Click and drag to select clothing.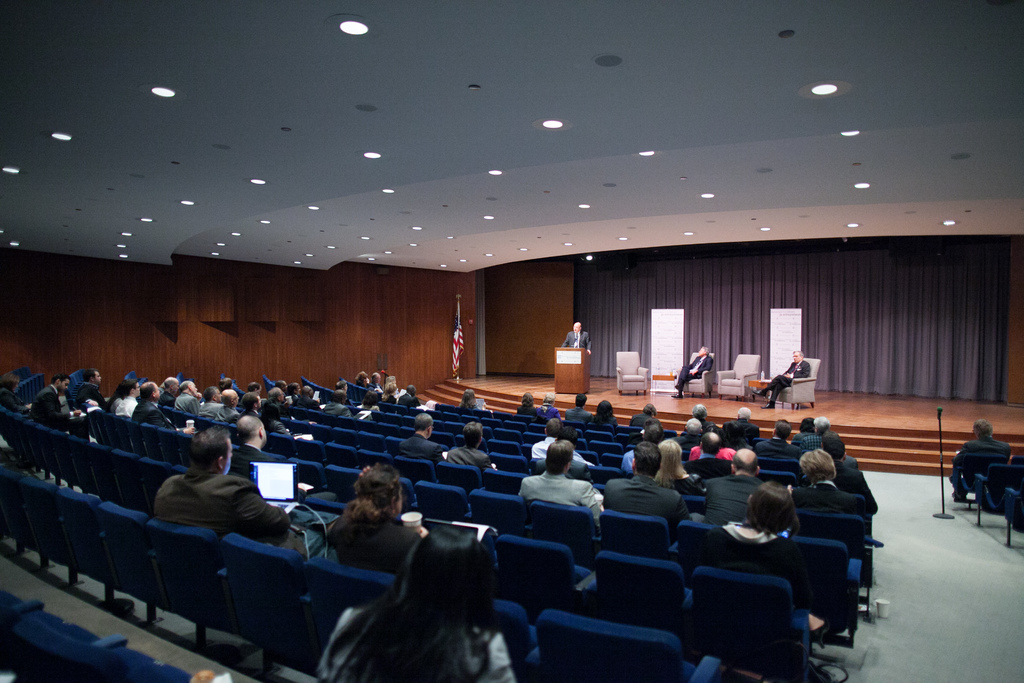
Selection: 199/394/219/420.
